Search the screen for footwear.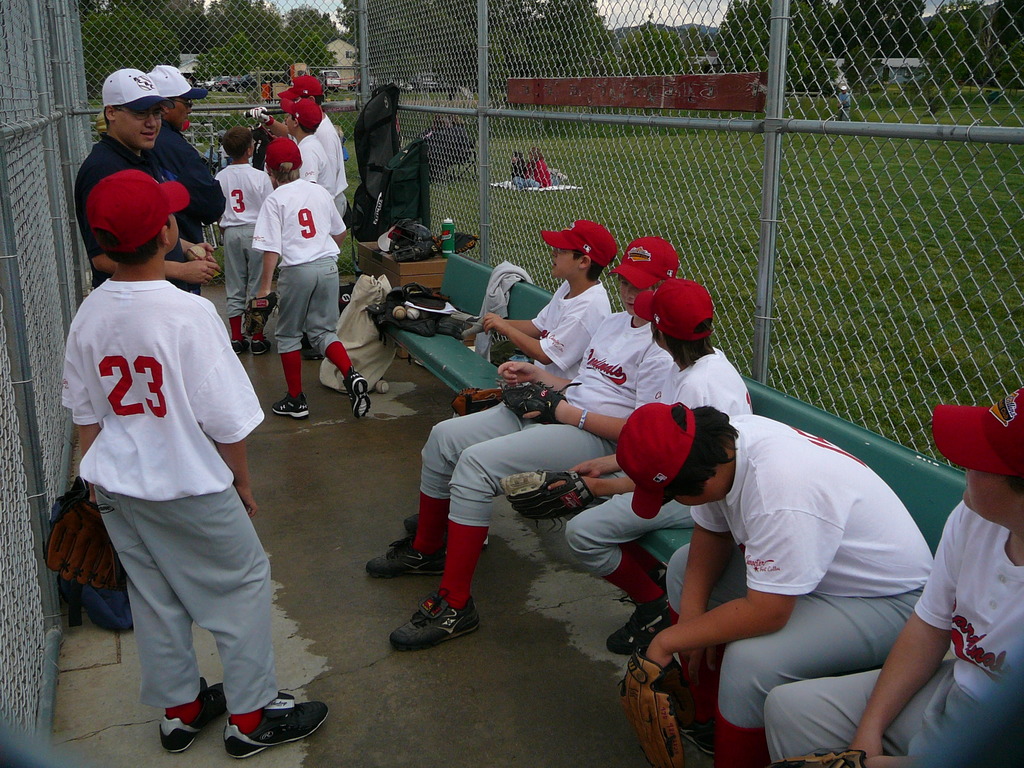
Found at (left=155, top=672, right=225, bottom=750).
